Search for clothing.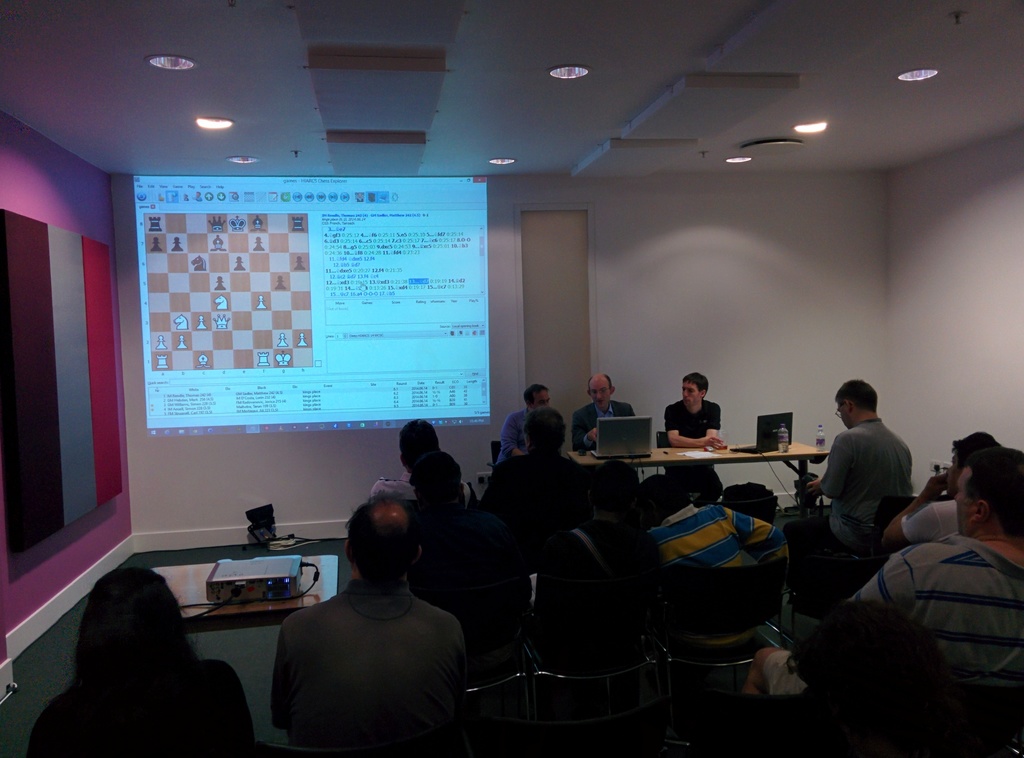
Found at x1=368 y1=462 x2=473 y2=526.
